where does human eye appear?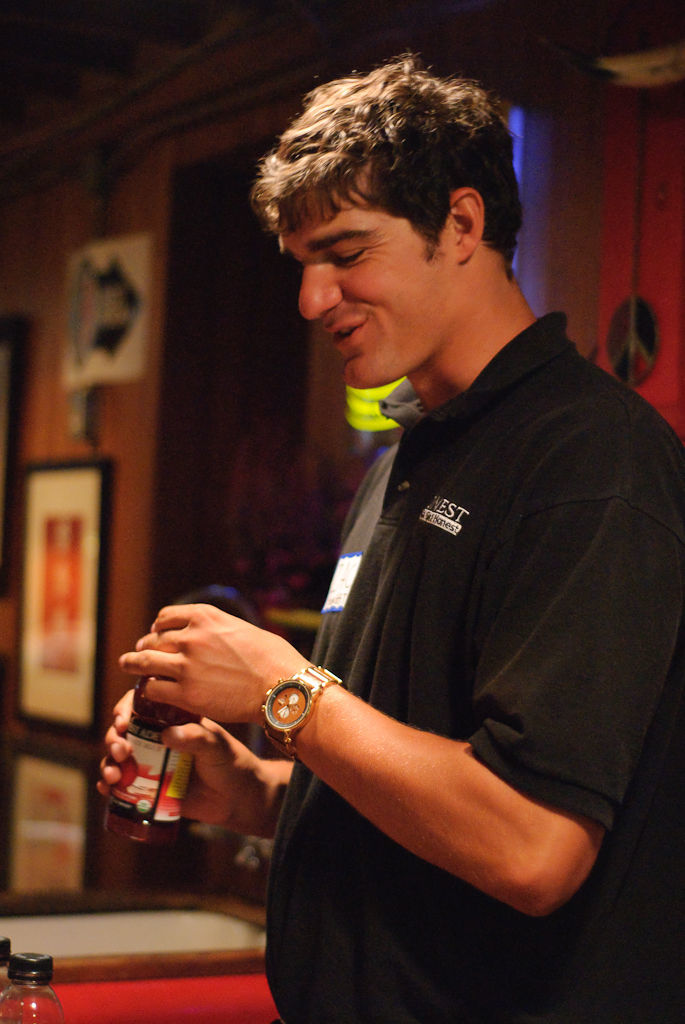
Appears at bbox(329, 244, 369, 271).
